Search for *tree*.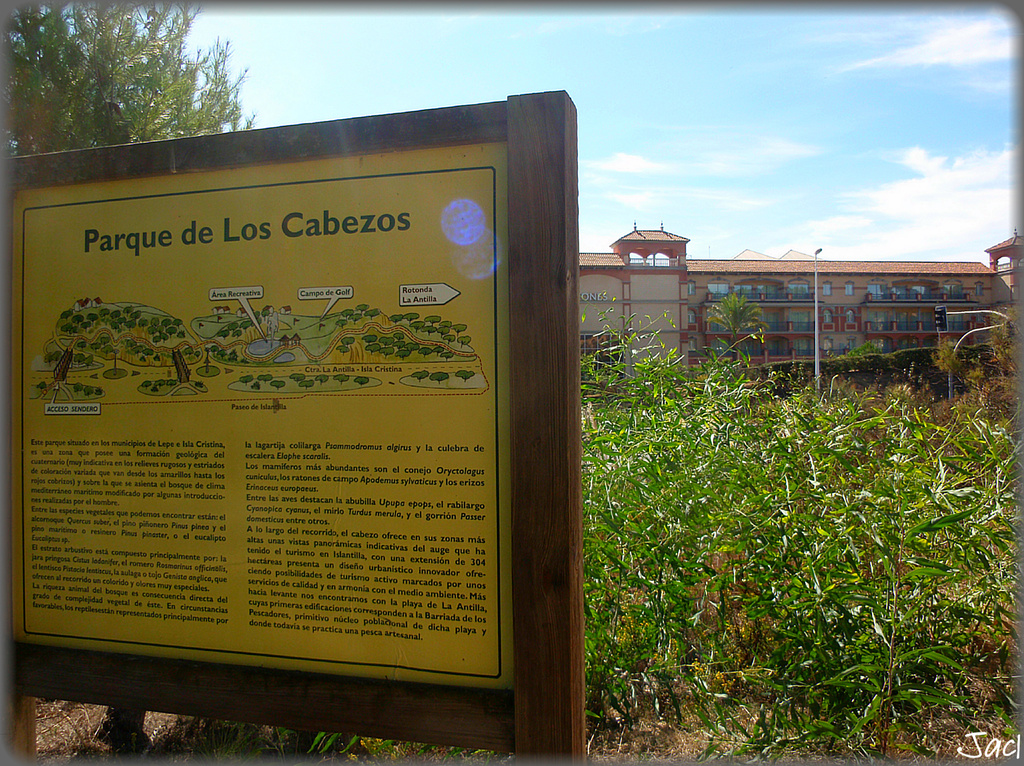
Found at 301:381:310:383.
